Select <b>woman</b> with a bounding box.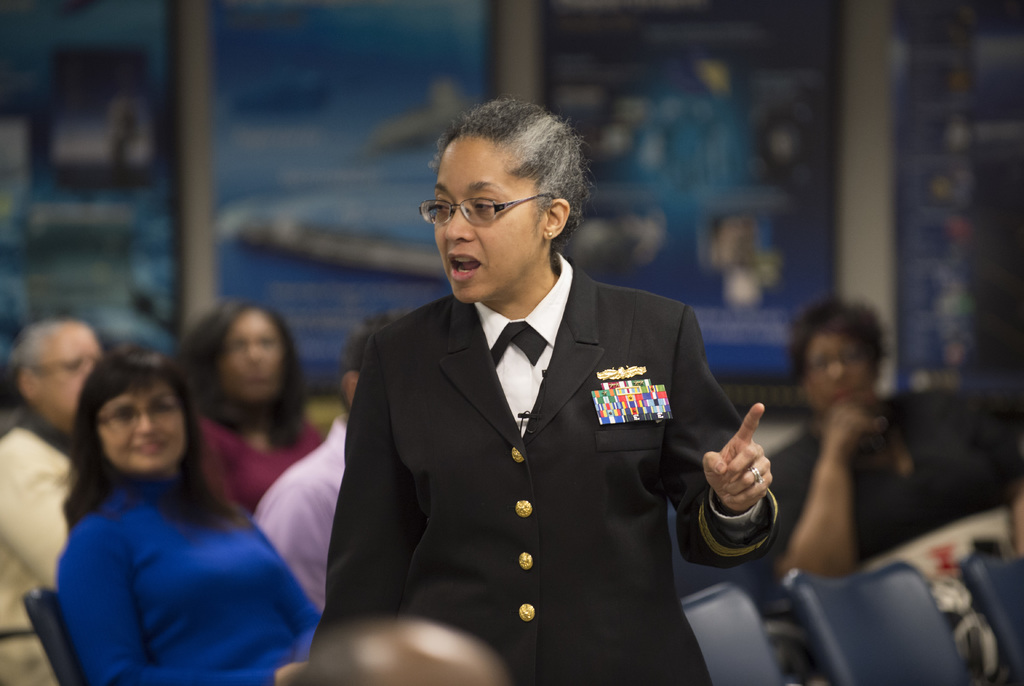
<region>773, 298, 1023, 685</region>.
